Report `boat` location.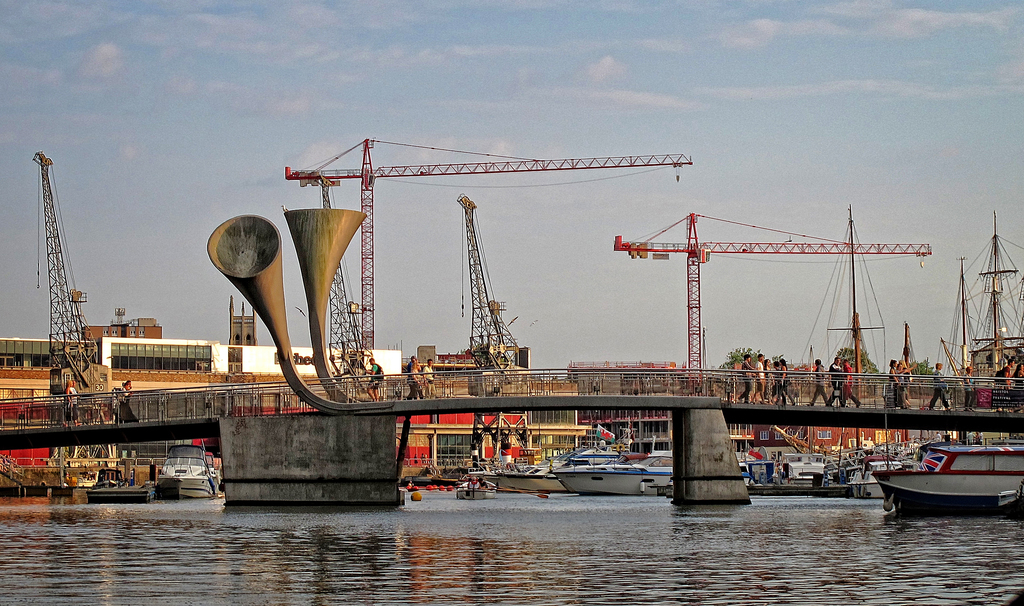
Report: [x1=879, y1=436, x2=1023, y2=509].
